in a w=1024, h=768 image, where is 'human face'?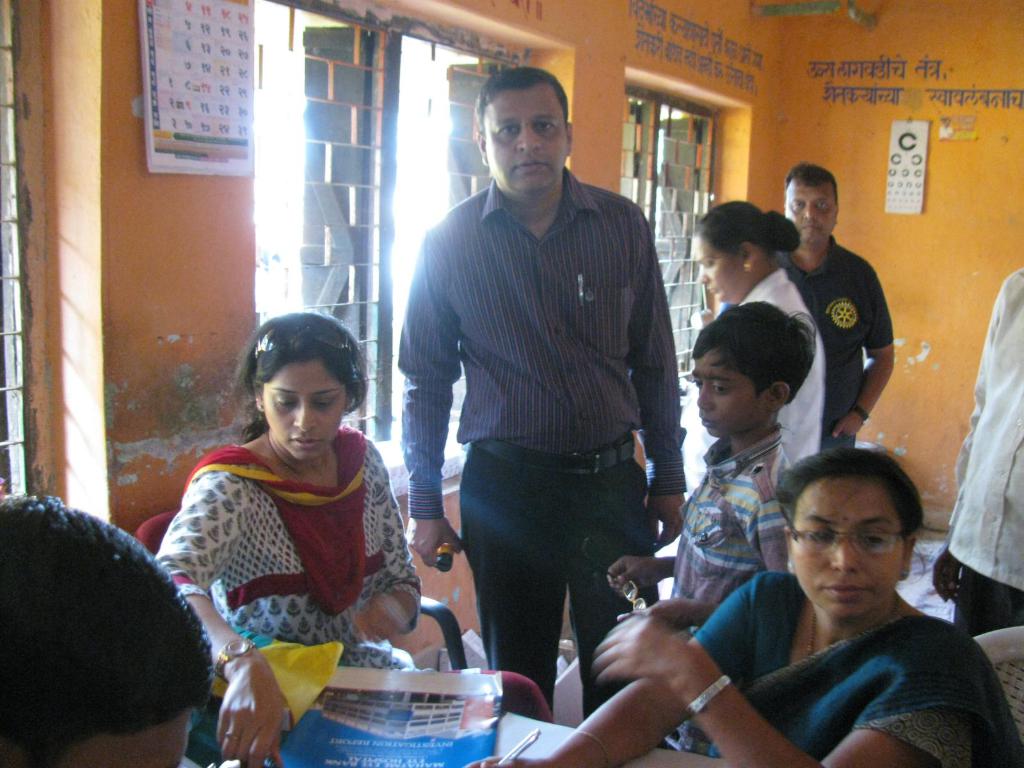
483:89:566:191.
